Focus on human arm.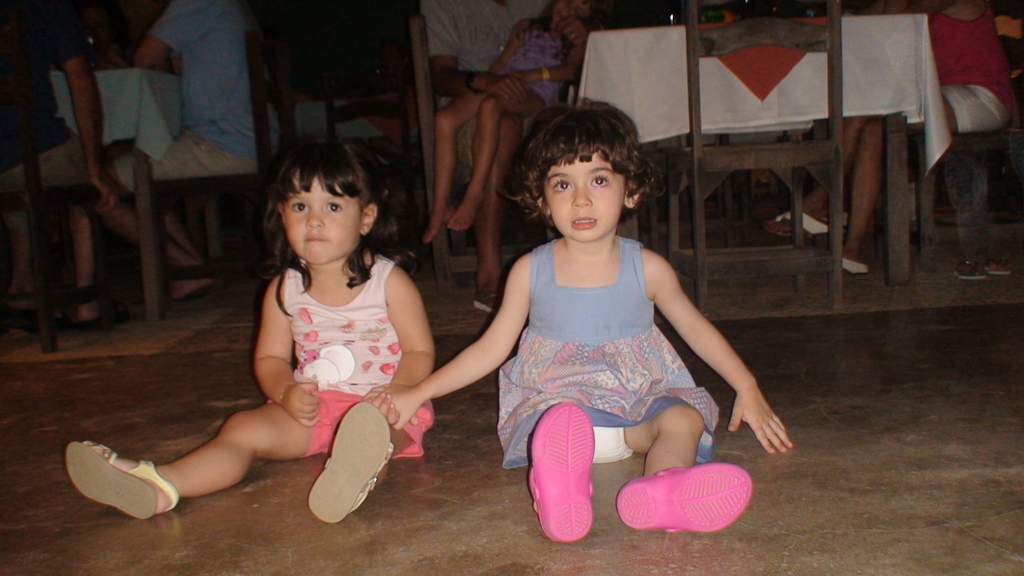
Focused at rect(39, 0, 104, 216).
